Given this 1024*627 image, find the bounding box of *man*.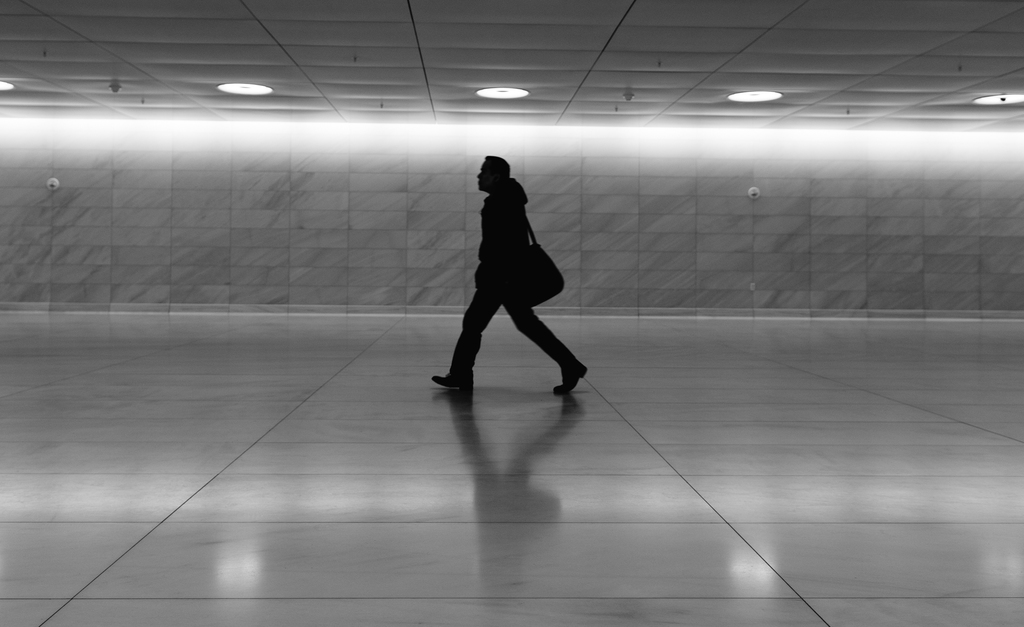
<region>437, 148, 587, 406</region>.
